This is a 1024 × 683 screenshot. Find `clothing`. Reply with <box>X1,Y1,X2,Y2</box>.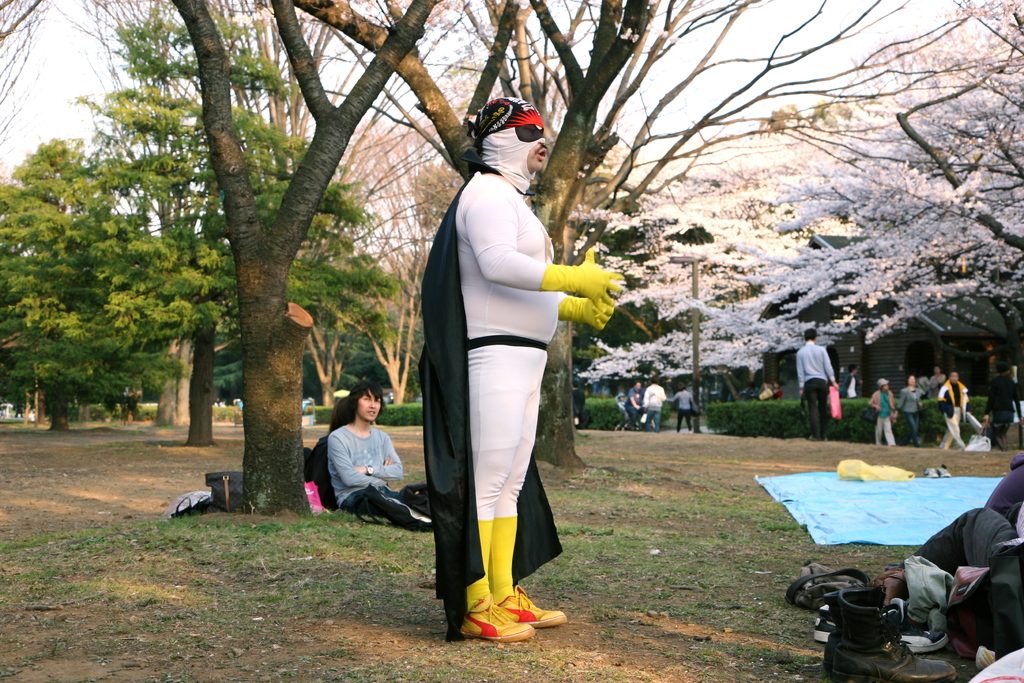
<box>791,342,835,436</box>.
